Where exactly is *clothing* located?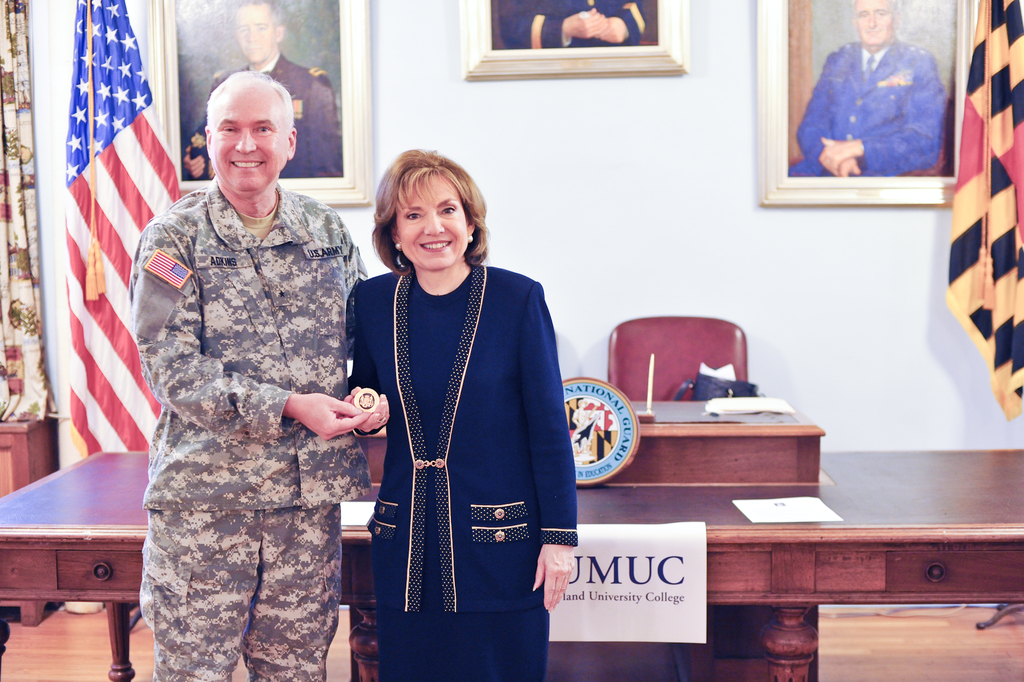
Its bounding box is {"x1": 804, "y1": 20, "x2": 964, "y2": 176}.
